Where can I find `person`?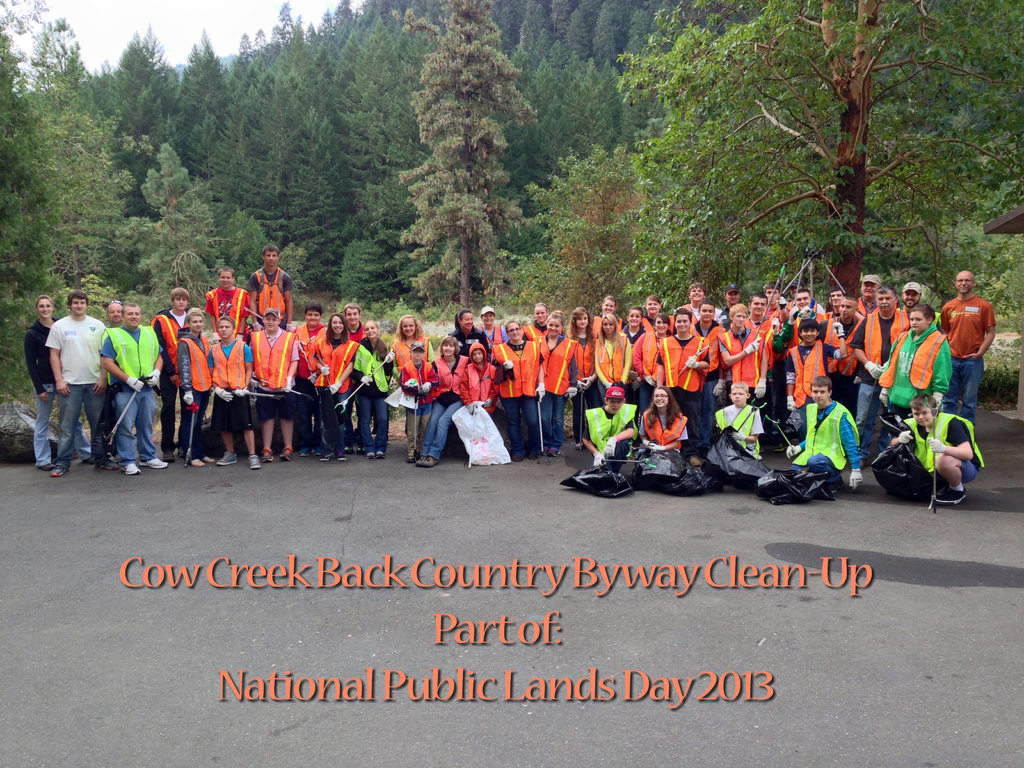
You can find it at 33,267,115,474.
